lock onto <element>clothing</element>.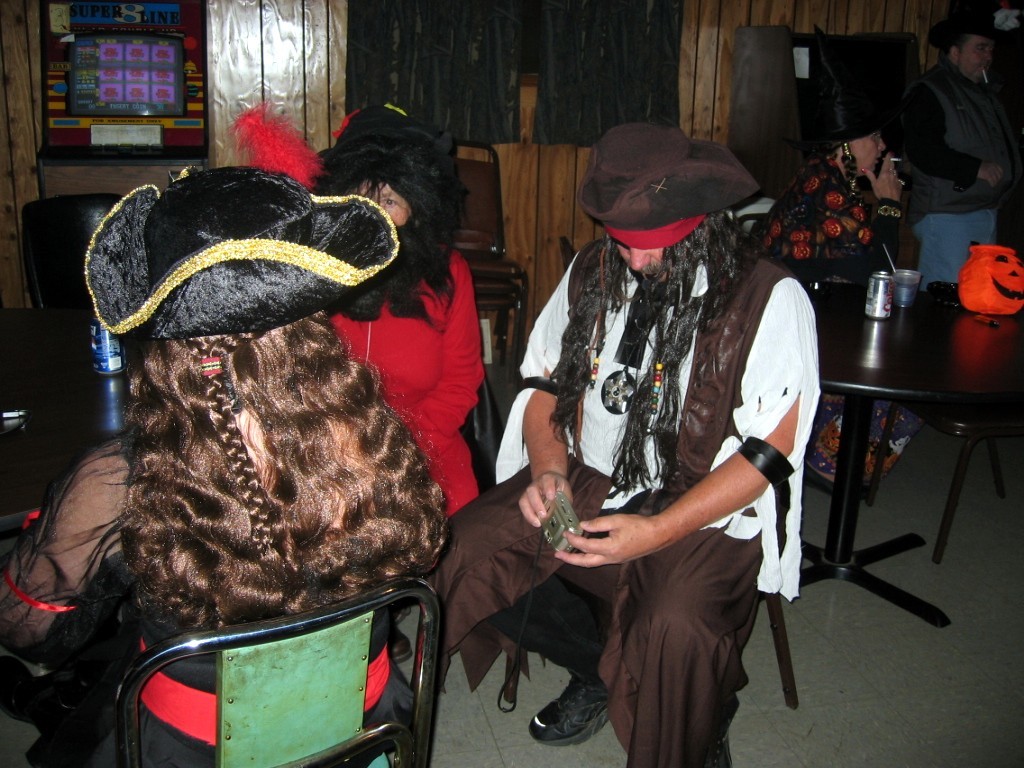
Locked: {"x1": 328, "y1": 243, "x2": 482, "y2": 519}.
